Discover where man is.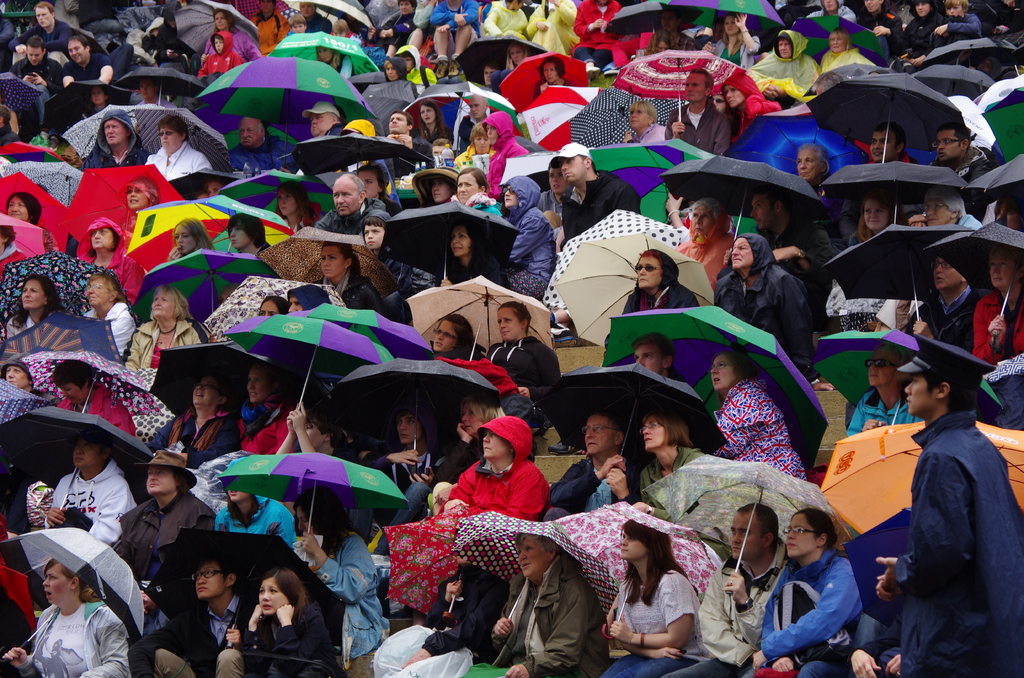
Discovered at <bbox>4, 36, 61, 120</bbox>.
